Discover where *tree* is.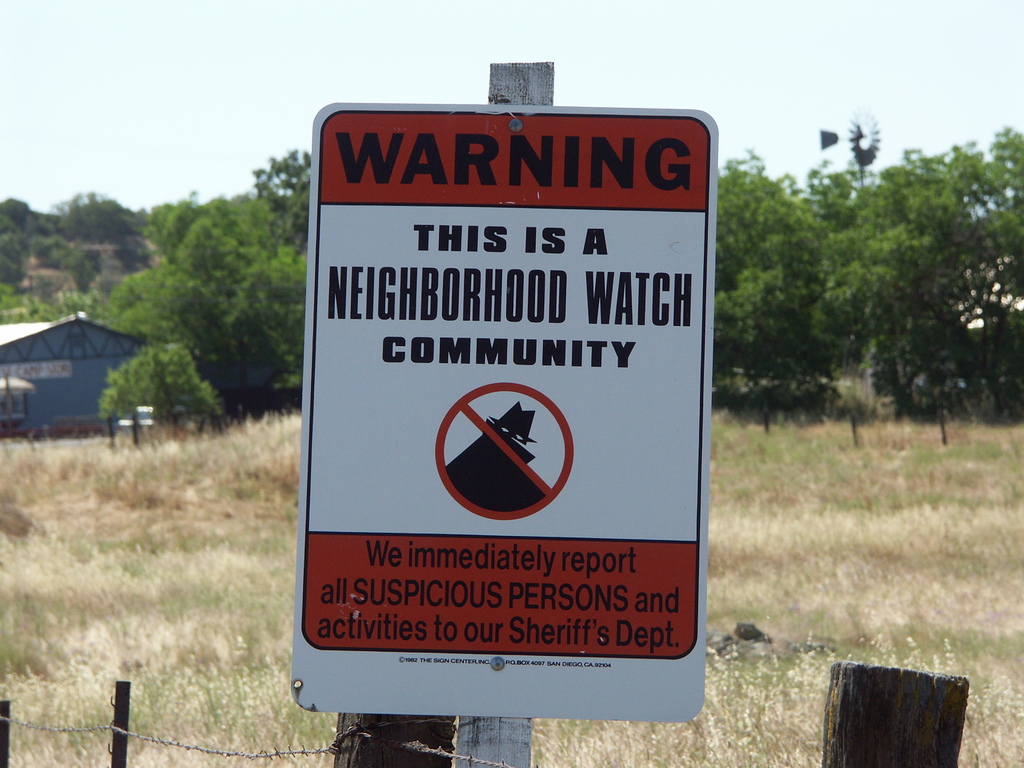
Discovered at {"x1": 722, "y1": 108, "x2": 1023, "y2": 456}.
